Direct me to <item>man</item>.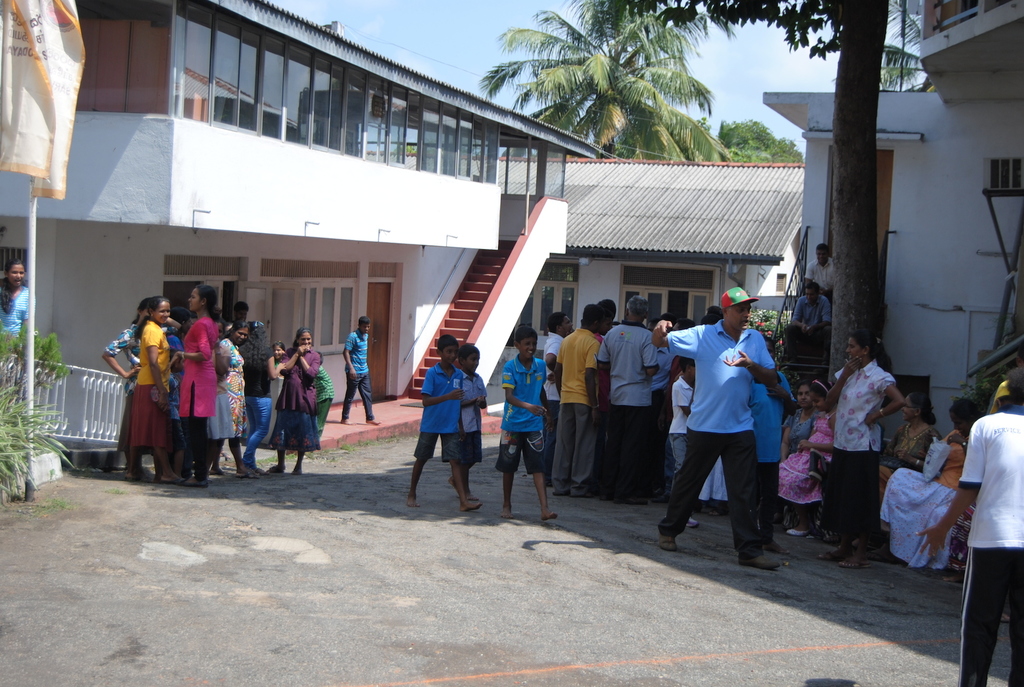
Direction: (x1=669, y1=284, x2=798, y2=572).
